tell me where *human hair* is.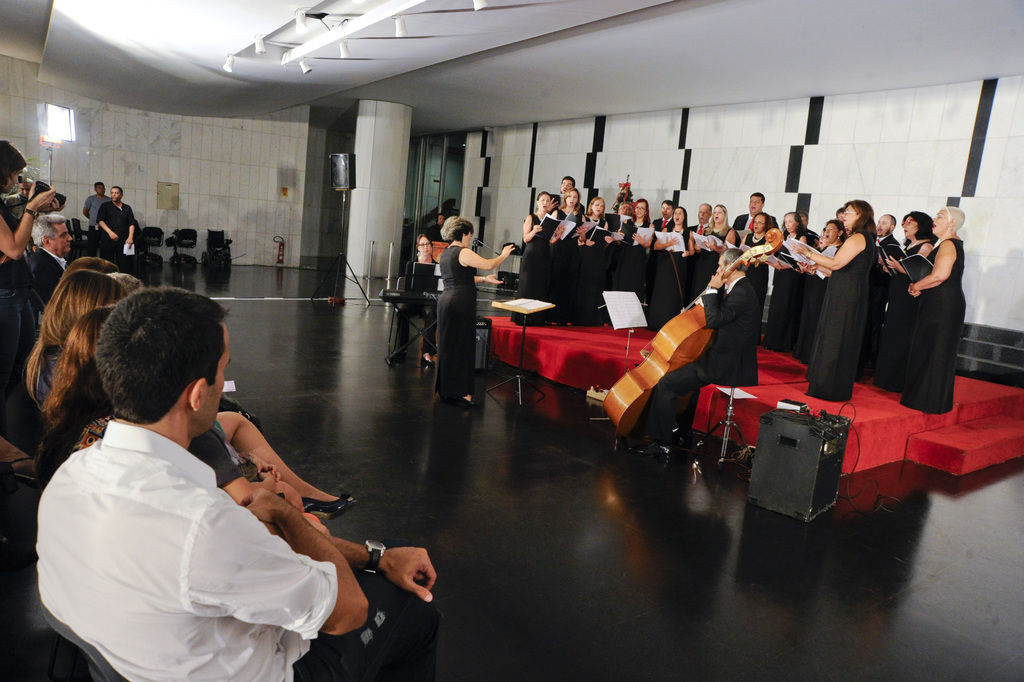
*human hair* is at crop(33, 304, 115, 432).
